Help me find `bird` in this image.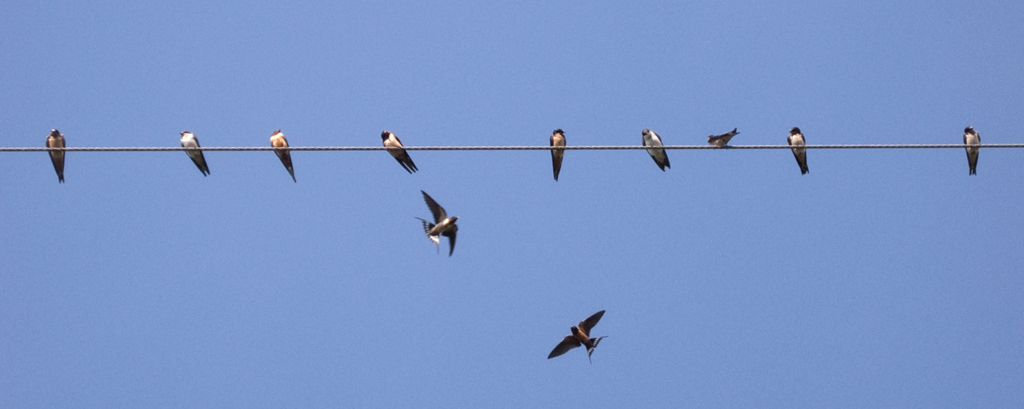
Found it: [x1=267, y1=125, x2=302, y2=189].
